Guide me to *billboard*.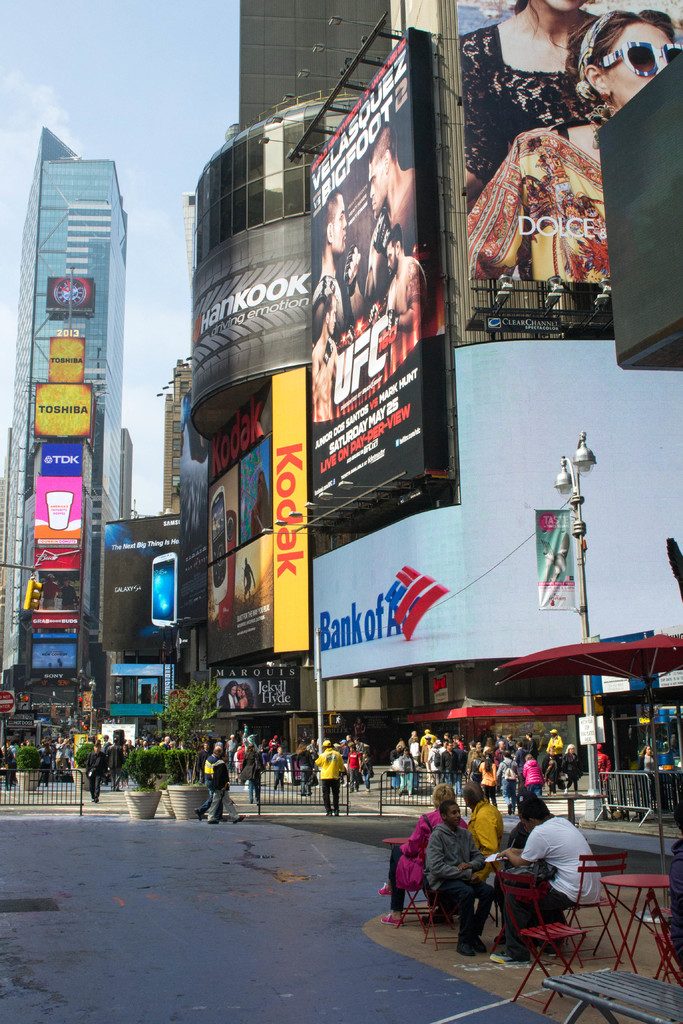
Guidance: [201,445,270,668].
